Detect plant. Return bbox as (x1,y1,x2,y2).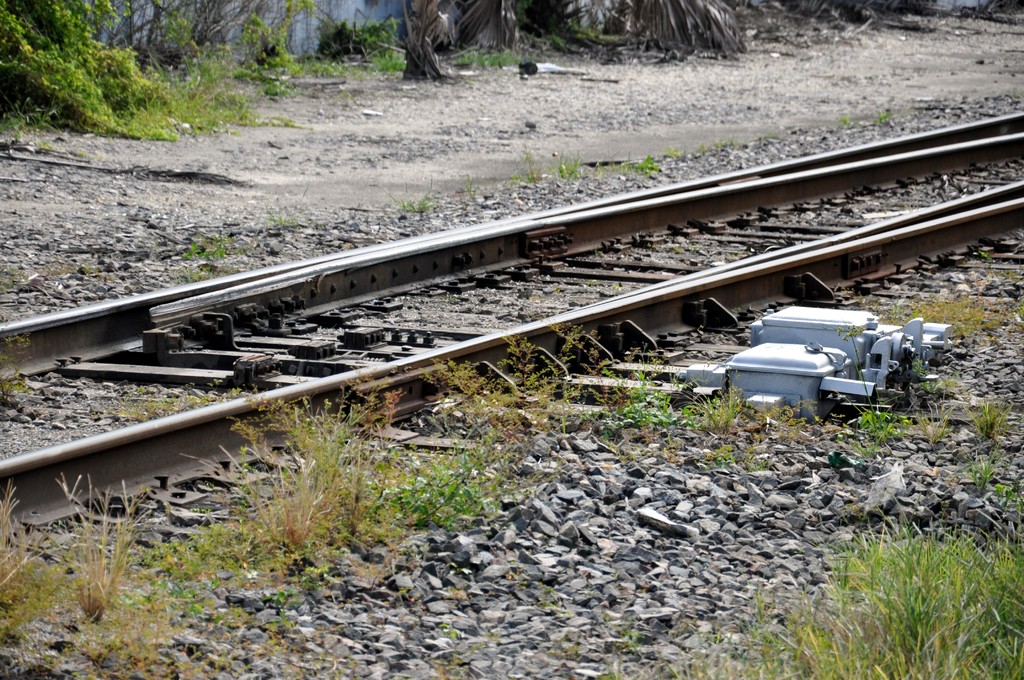
(0,253,131,282).
